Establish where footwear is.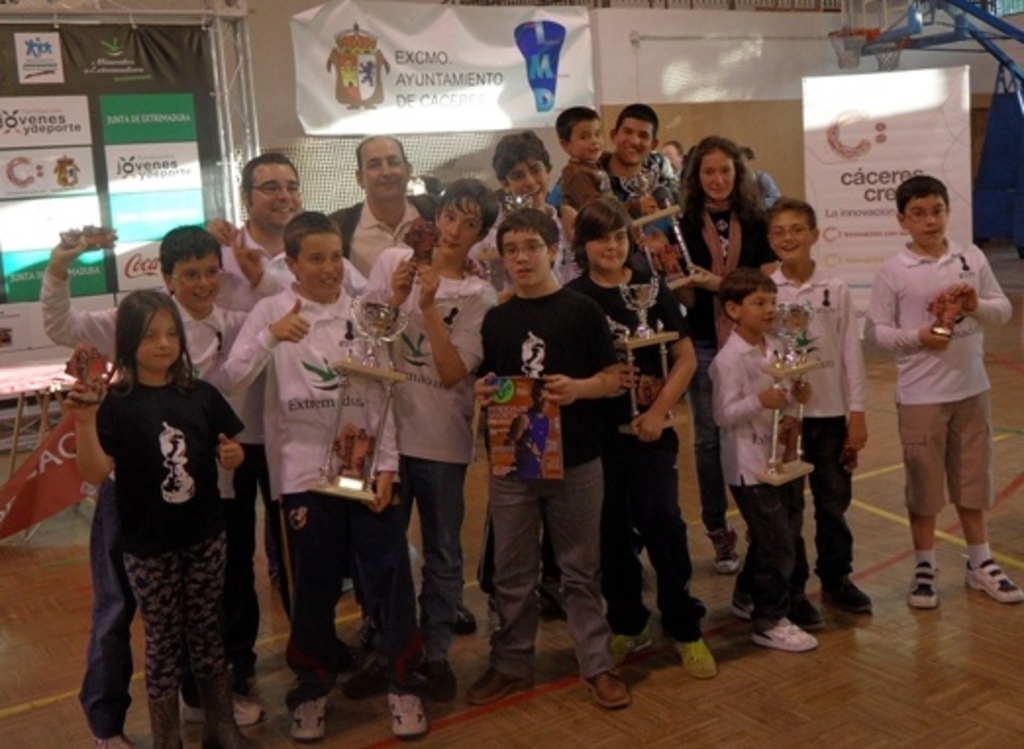
Established at [left=818, top=578, right=871, bottom=610].
